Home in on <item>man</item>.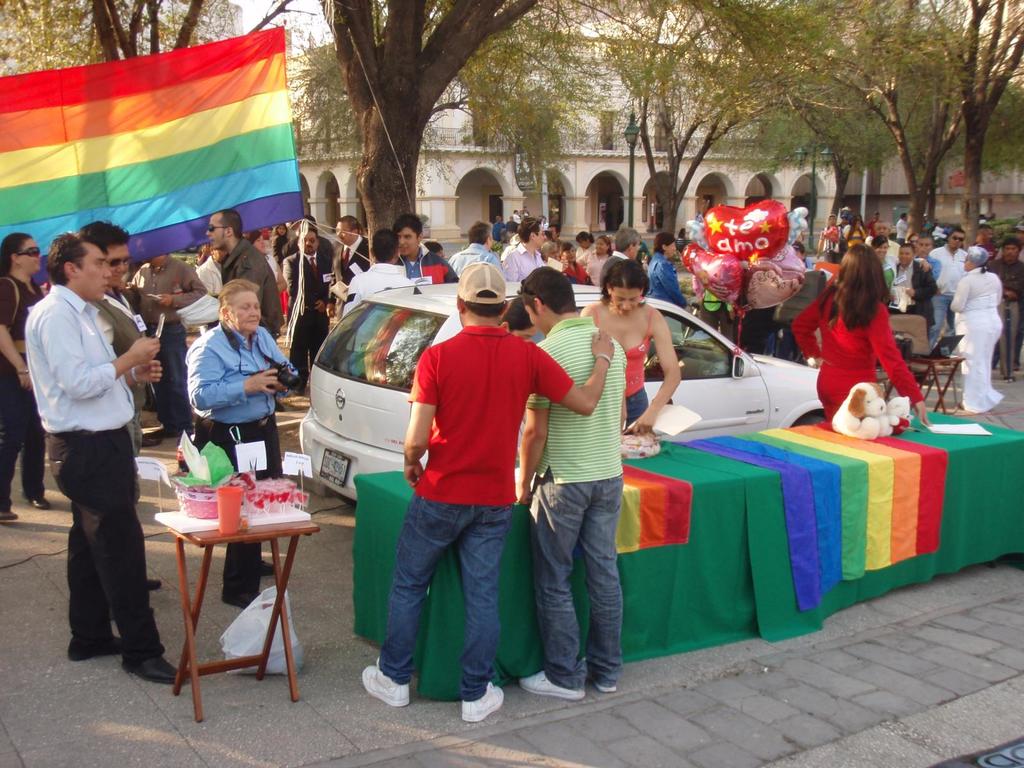
Homed in at [503, 217, 569, 282].
